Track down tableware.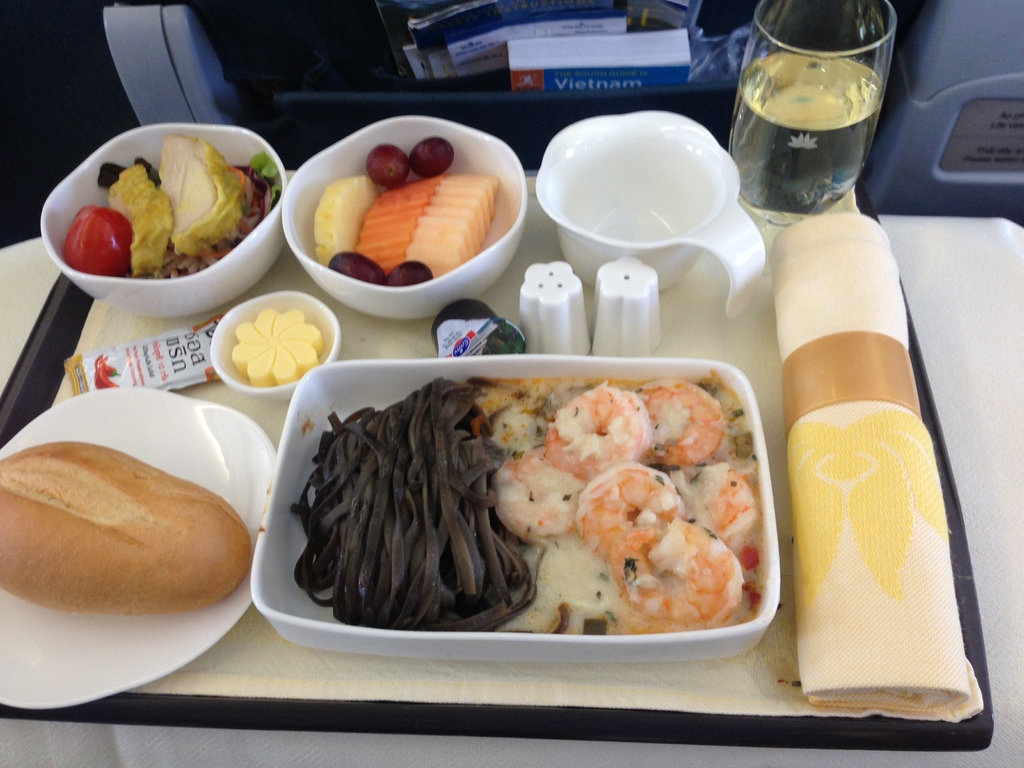
Tracked to 202:288:344:399.
